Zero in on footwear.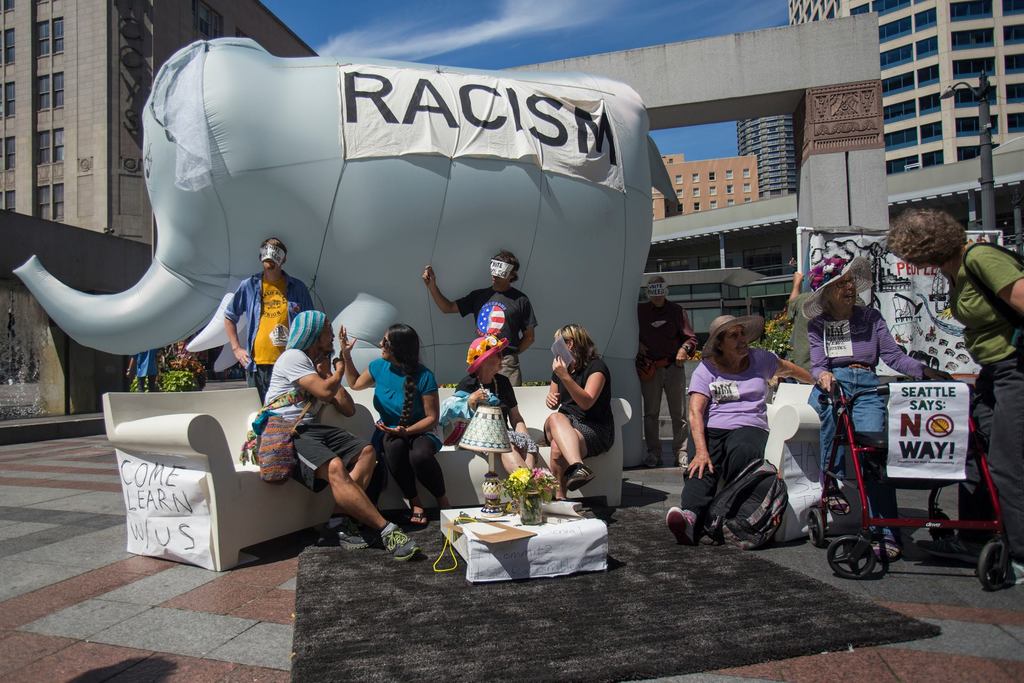
Zeroed in: Rect(663, 506, 698, 549).
